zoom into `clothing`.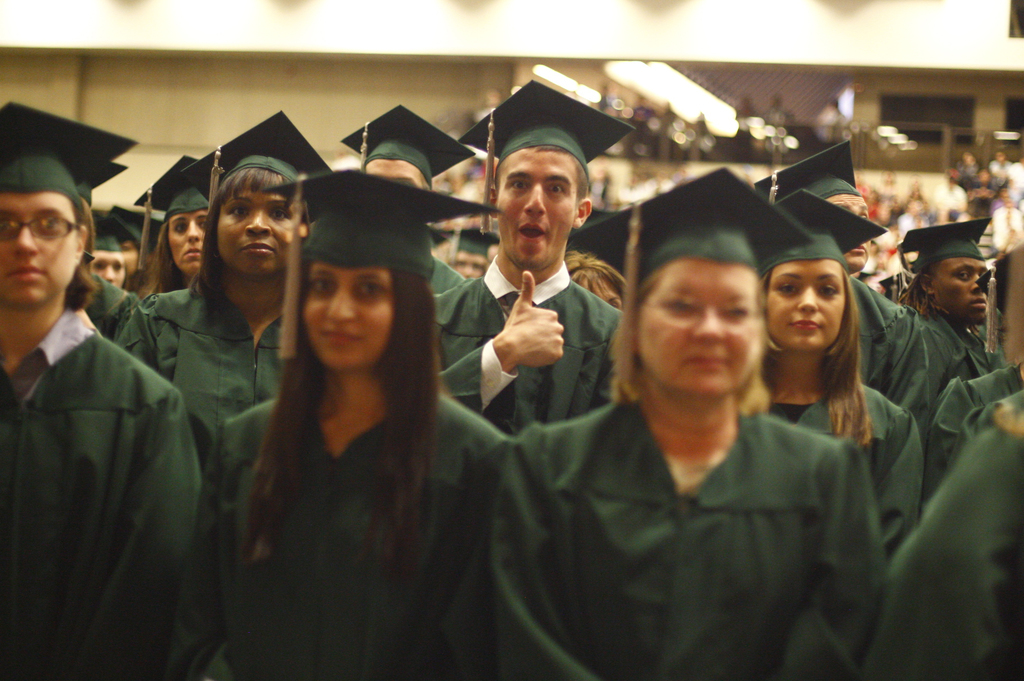
Zoom target: (434, 248, 625, 447).
